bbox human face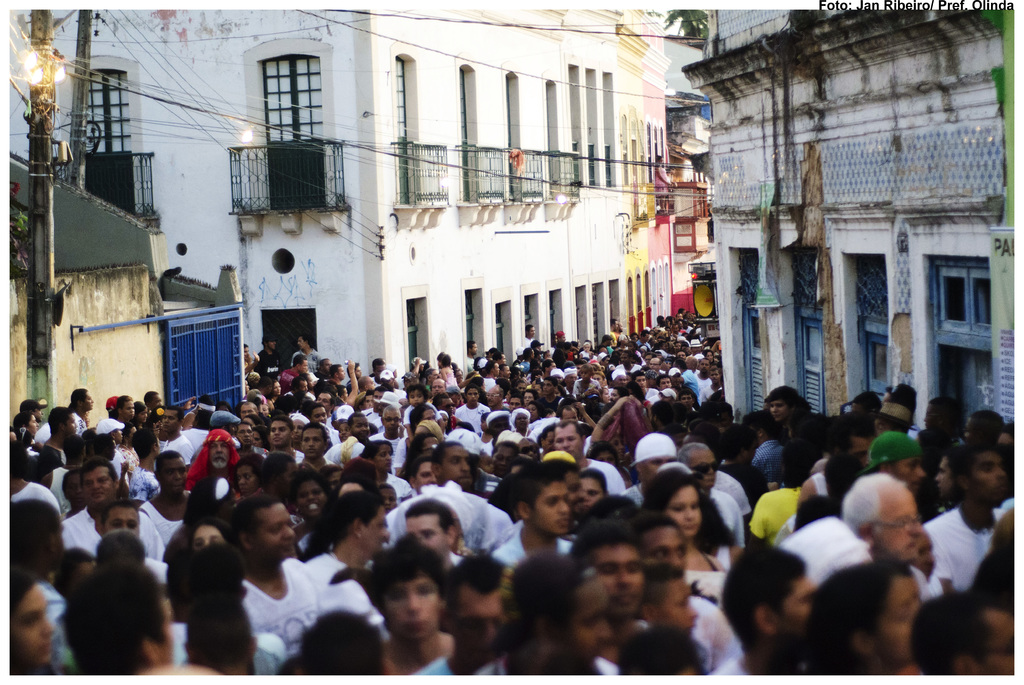
bbox=(449, 582, 504, 656)
